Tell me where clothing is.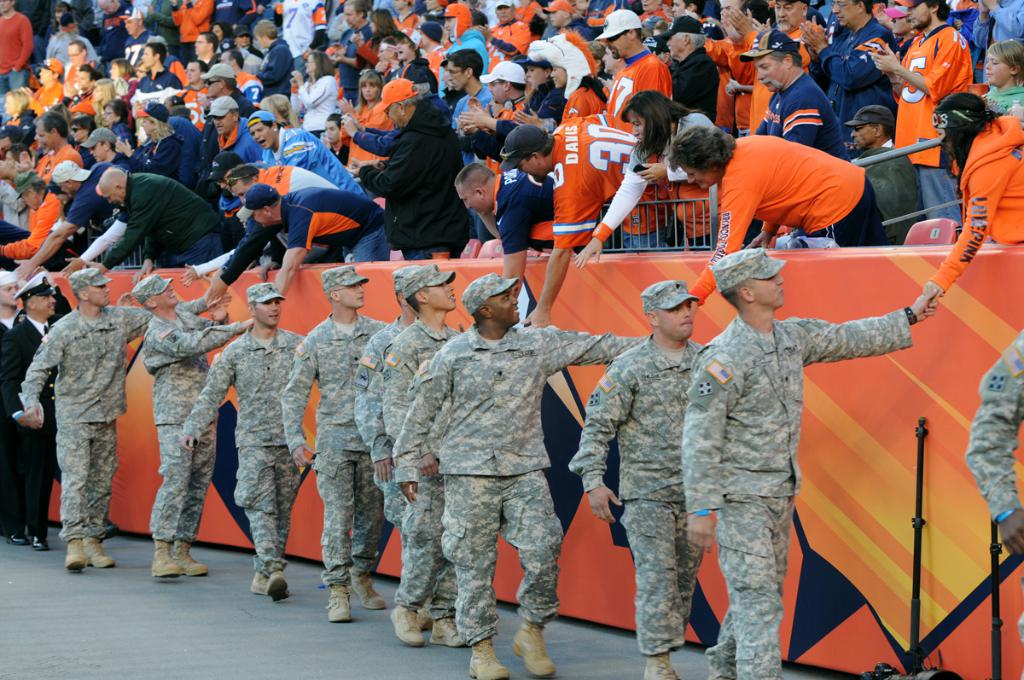
clothing is at (left=715, top=113, right=876, bottom=244).
